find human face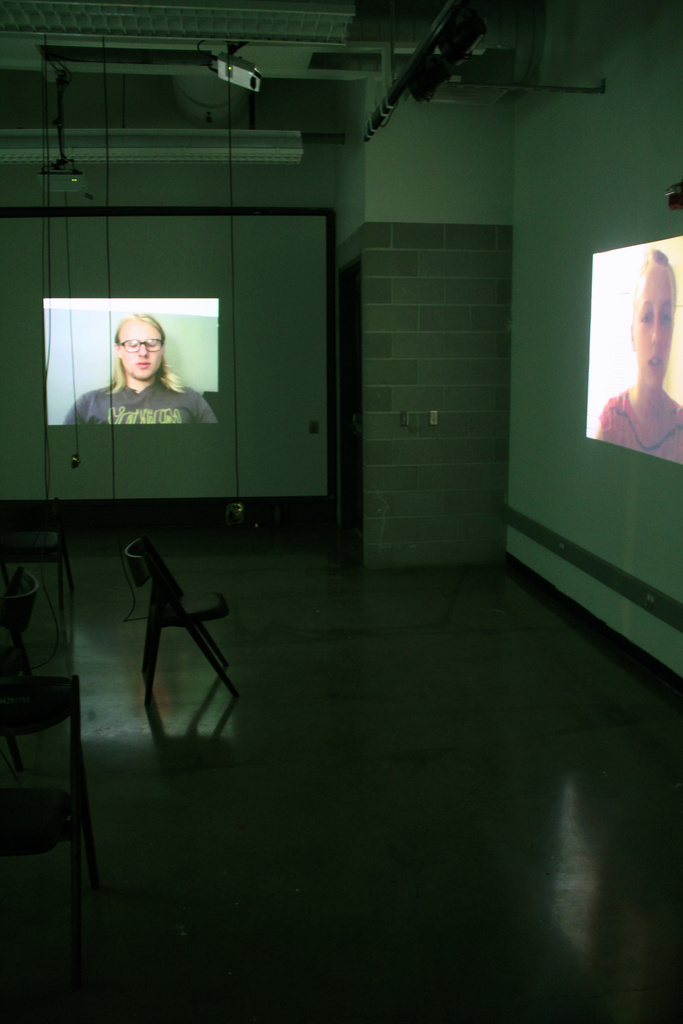
<region>122, 316, 160, 383</region>
